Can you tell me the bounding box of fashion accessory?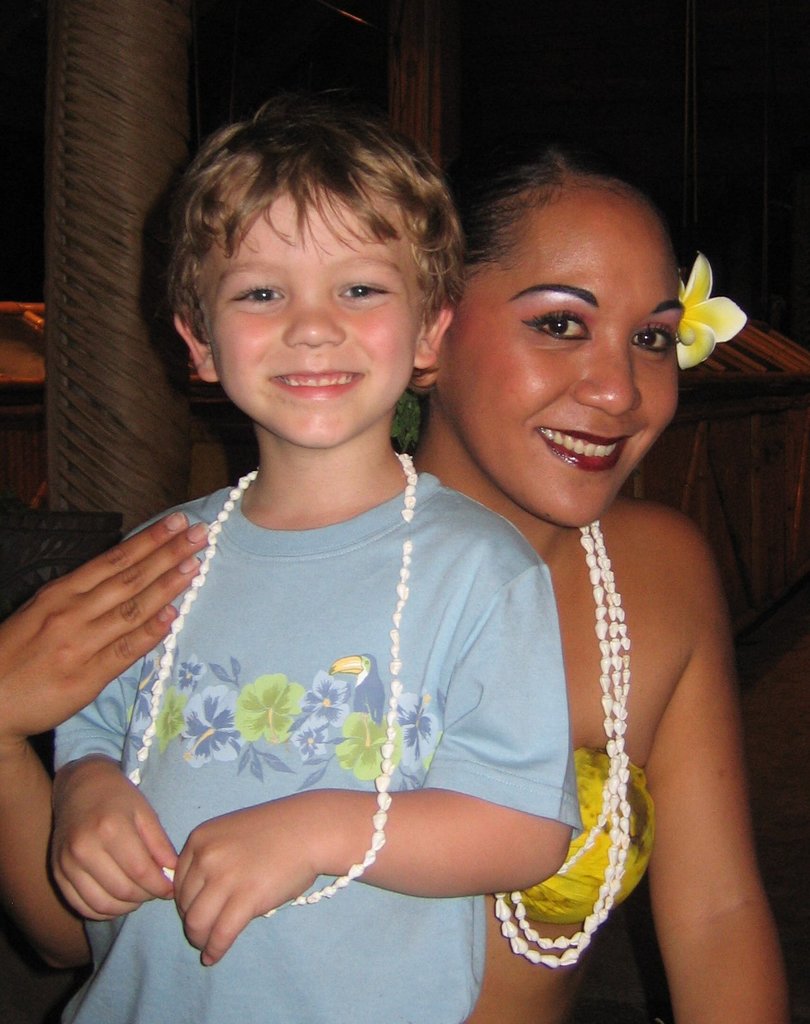
(x1=128, y1=447, x2=422, y2=917).
